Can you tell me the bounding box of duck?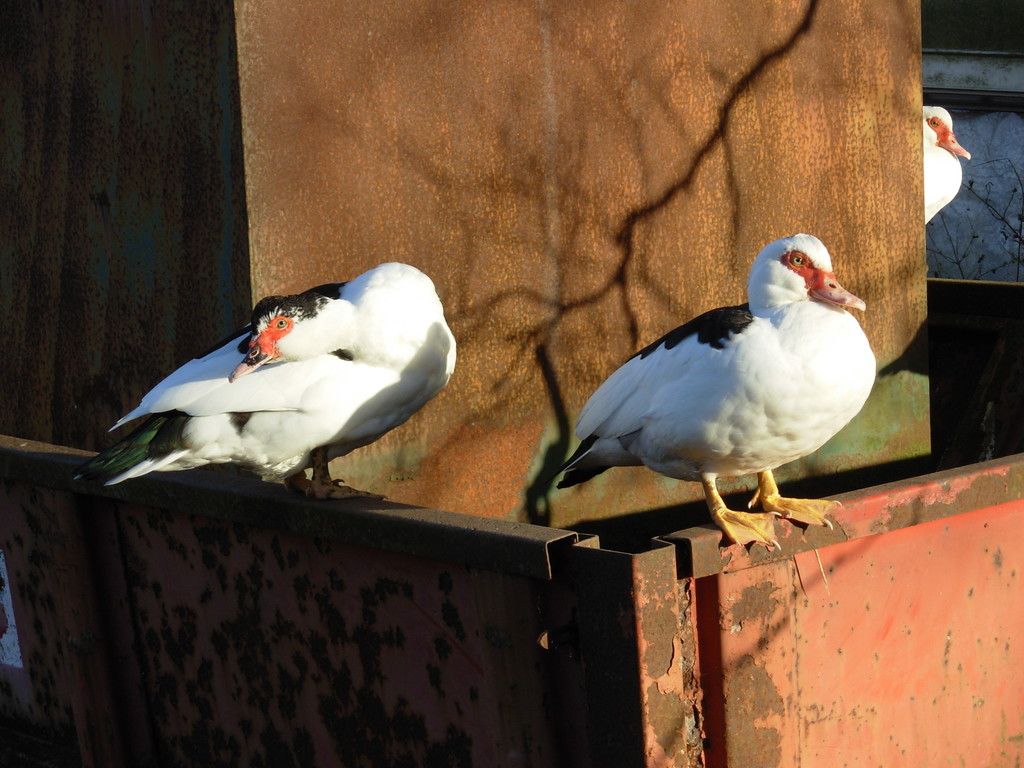
(left=78, top=256, right=459, bottom=503).
